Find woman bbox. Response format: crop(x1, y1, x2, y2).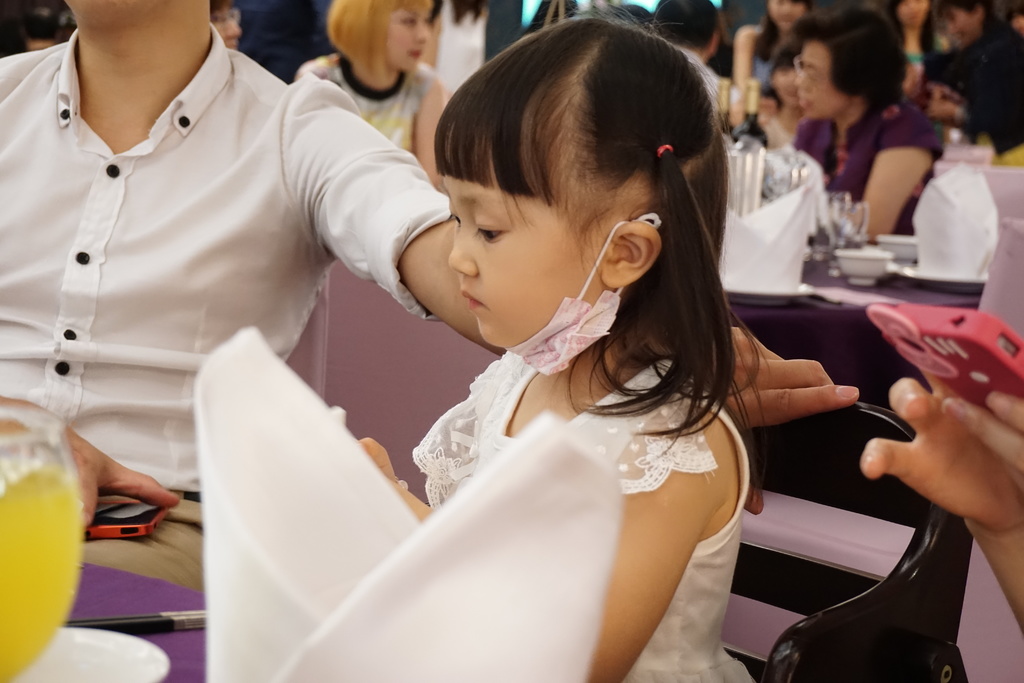
crop(778, 50, 965, 244).
